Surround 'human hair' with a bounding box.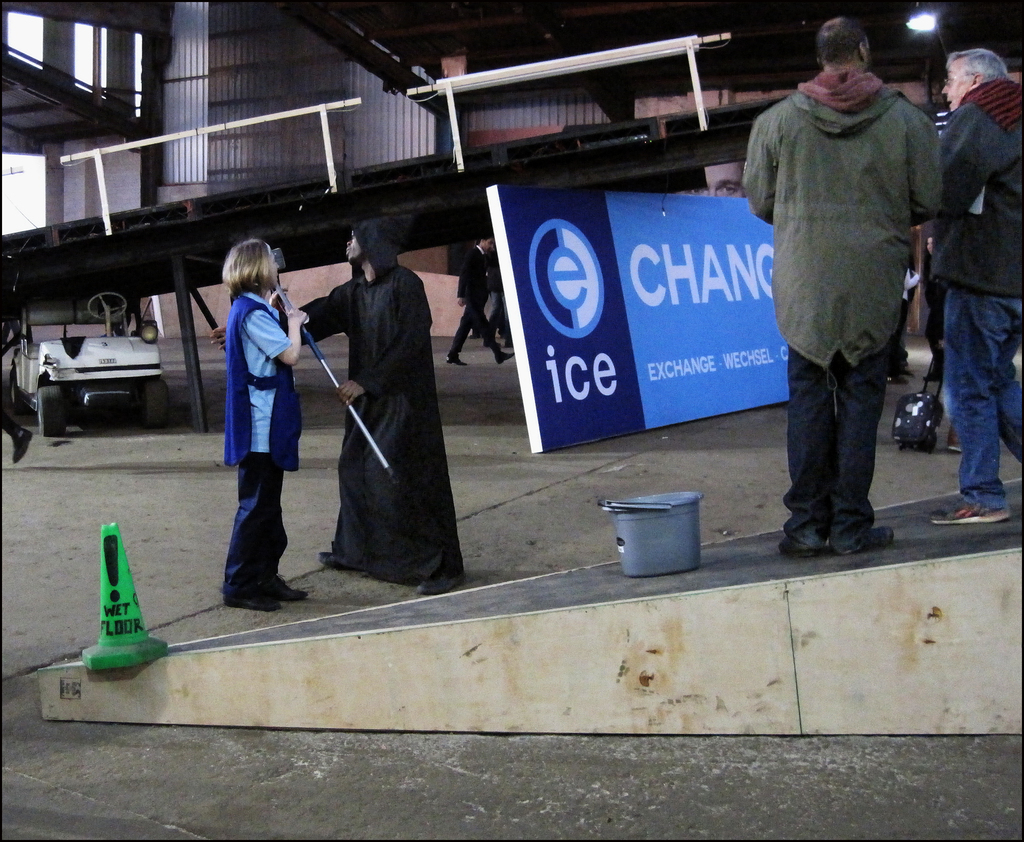
bbox=[818, 15, 868, 73].
